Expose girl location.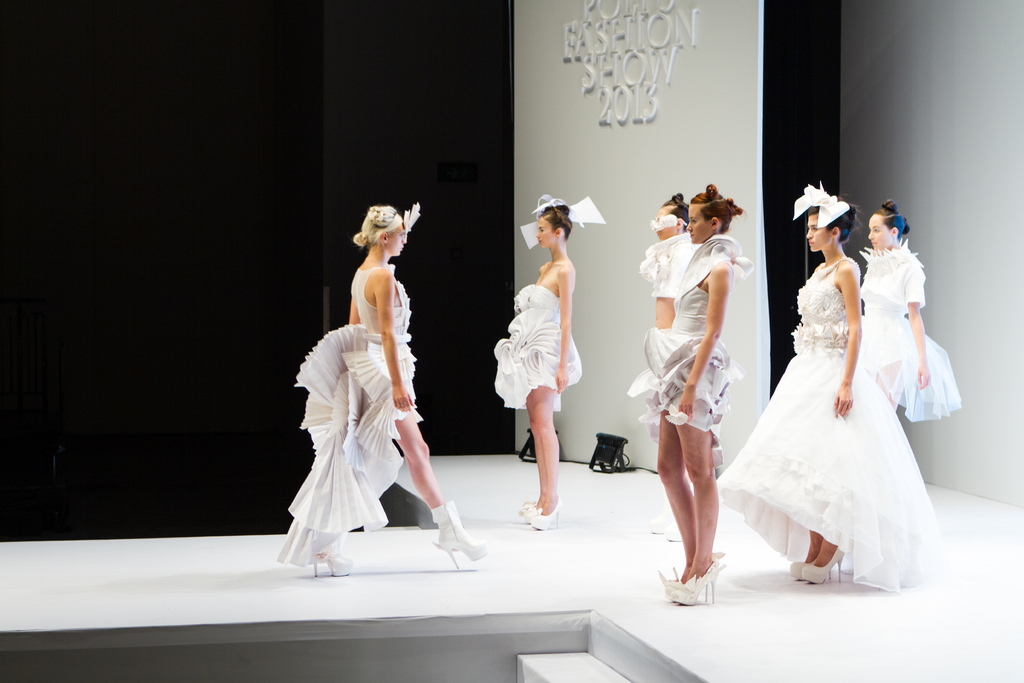
Exposed at locate(712, 178, 945, 595).
